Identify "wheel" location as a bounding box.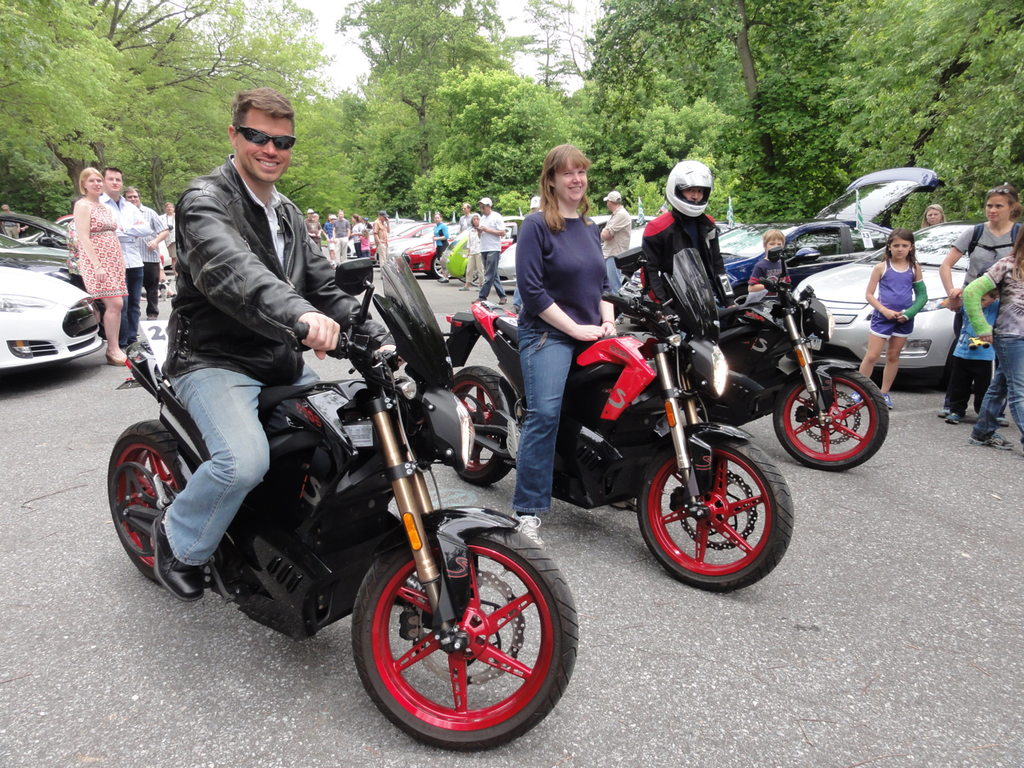
detection(774, 368, 890, 472).
